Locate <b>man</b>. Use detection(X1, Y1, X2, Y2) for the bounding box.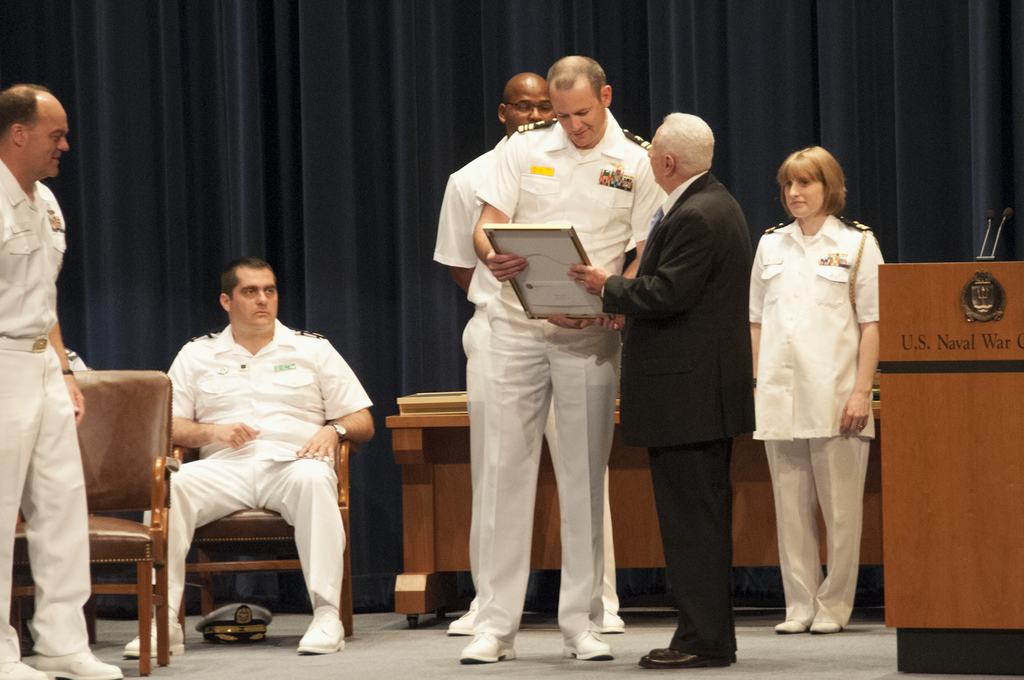
detection(748, 148, 884, 636).
